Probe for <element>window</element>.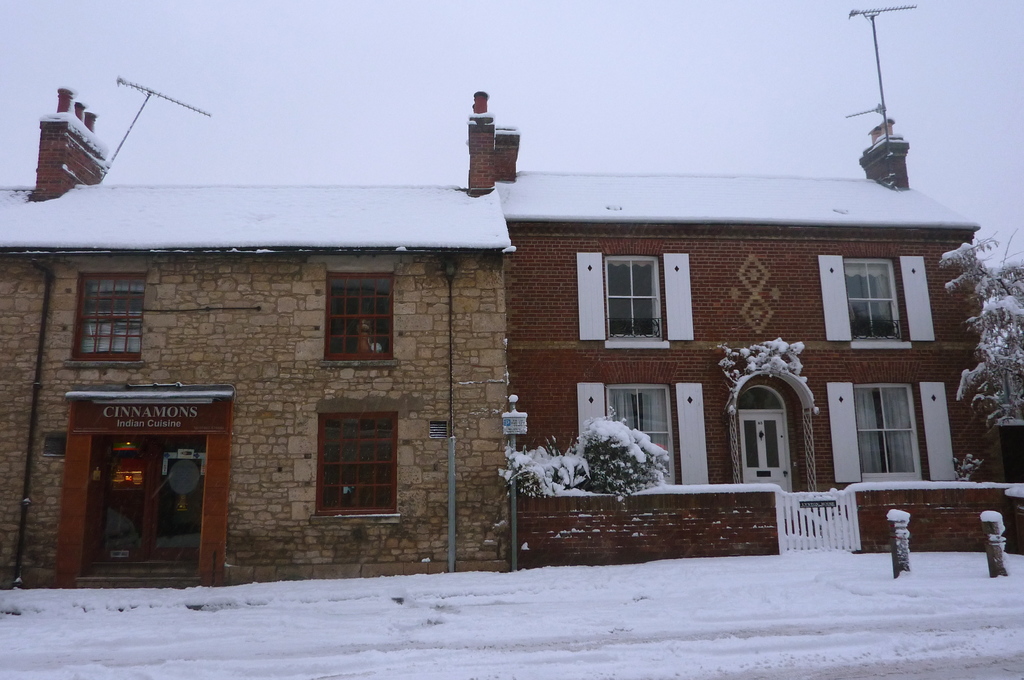
Probe result: pyautogui.locateOnScreen(821, 247, 939, 346).
